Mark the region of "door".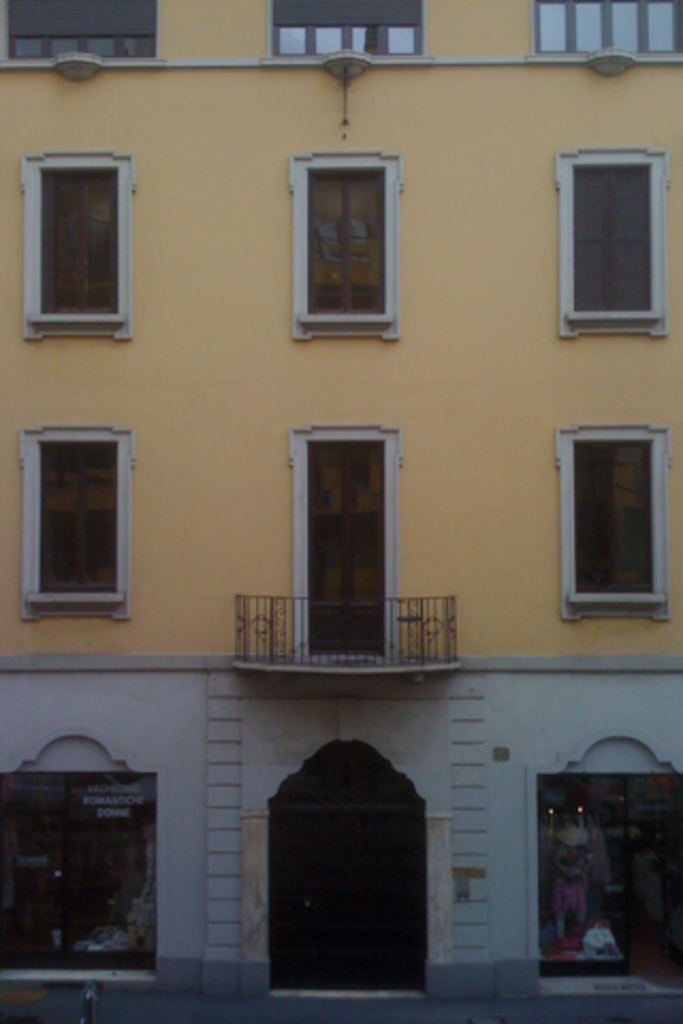
Region: {"left": 305, "top": 439, "right": 382, "bottom": 657}.
